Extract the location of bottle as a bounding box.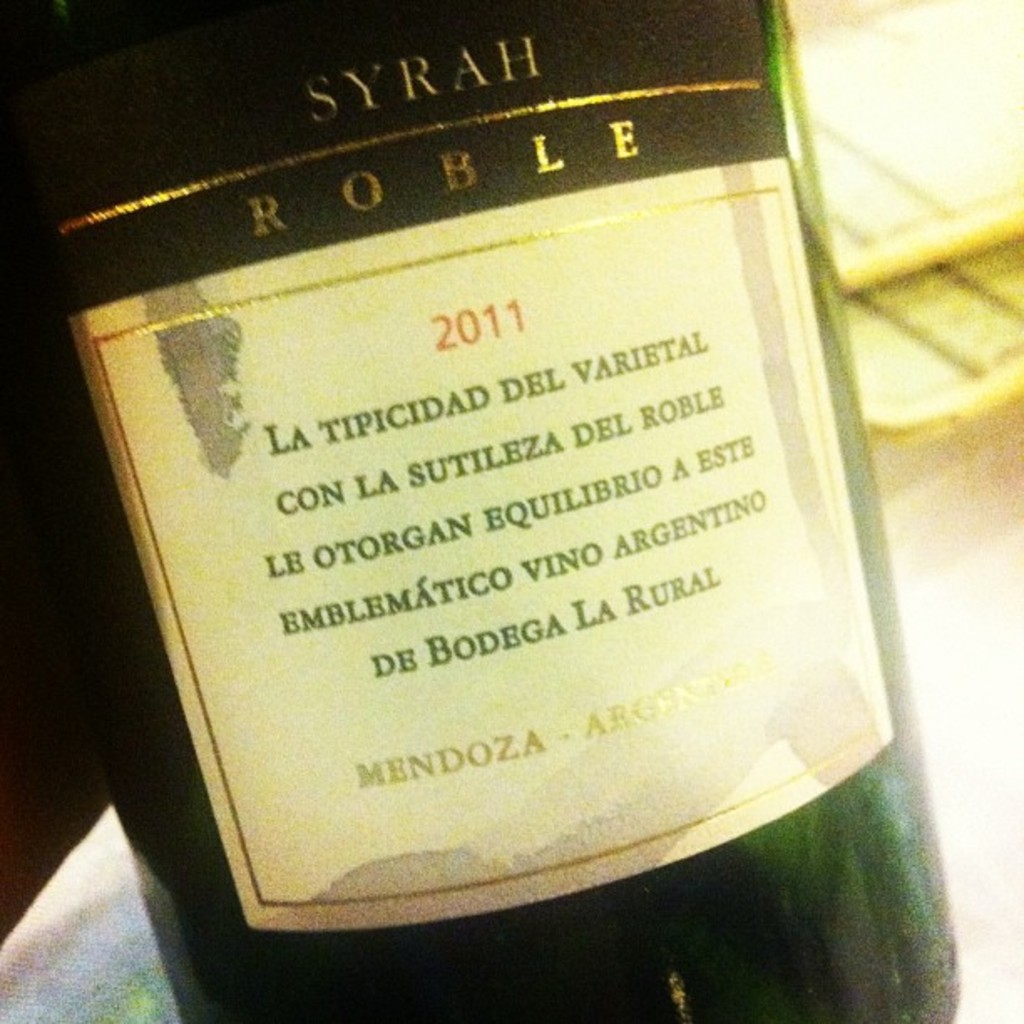
x1=13 y1=10 x2=977 y2=924.
